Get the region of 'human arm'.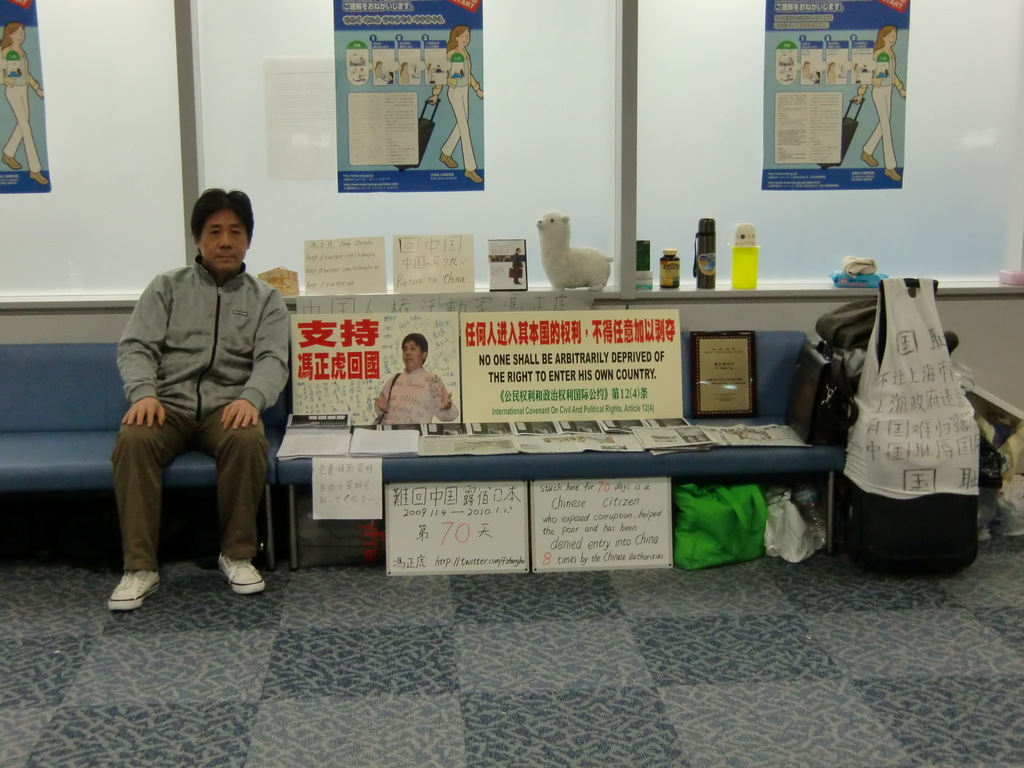
Rect(463, 54, 484, 98).
